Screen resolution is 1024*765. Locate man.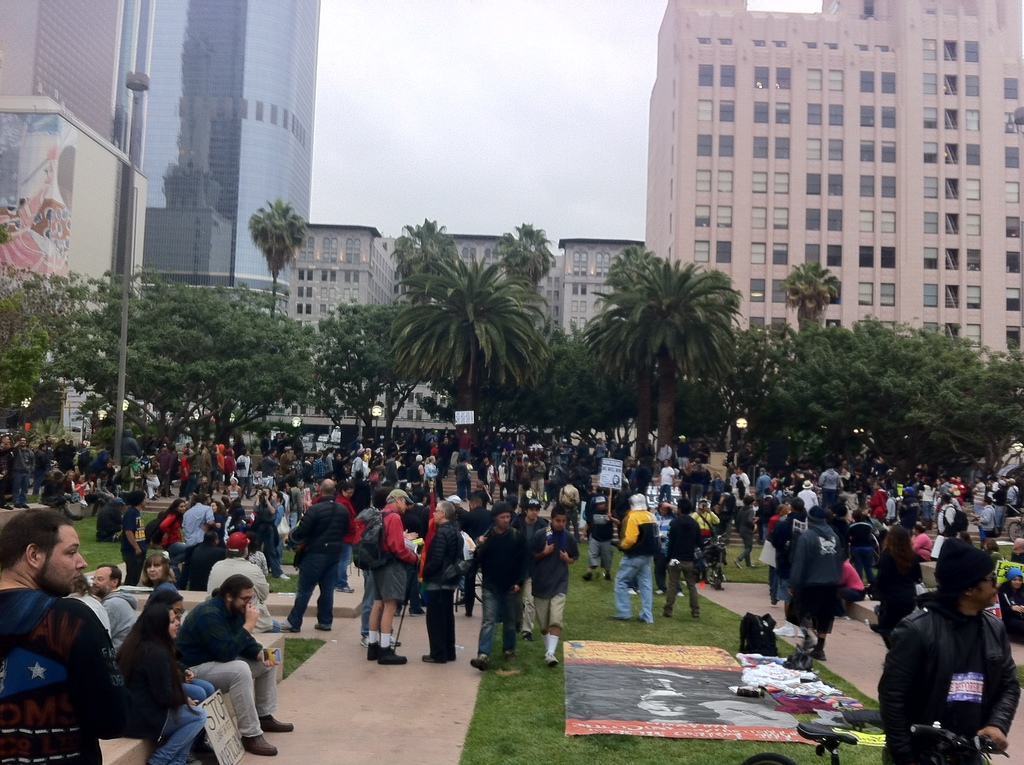
detection(424, 458, 435, 480).
